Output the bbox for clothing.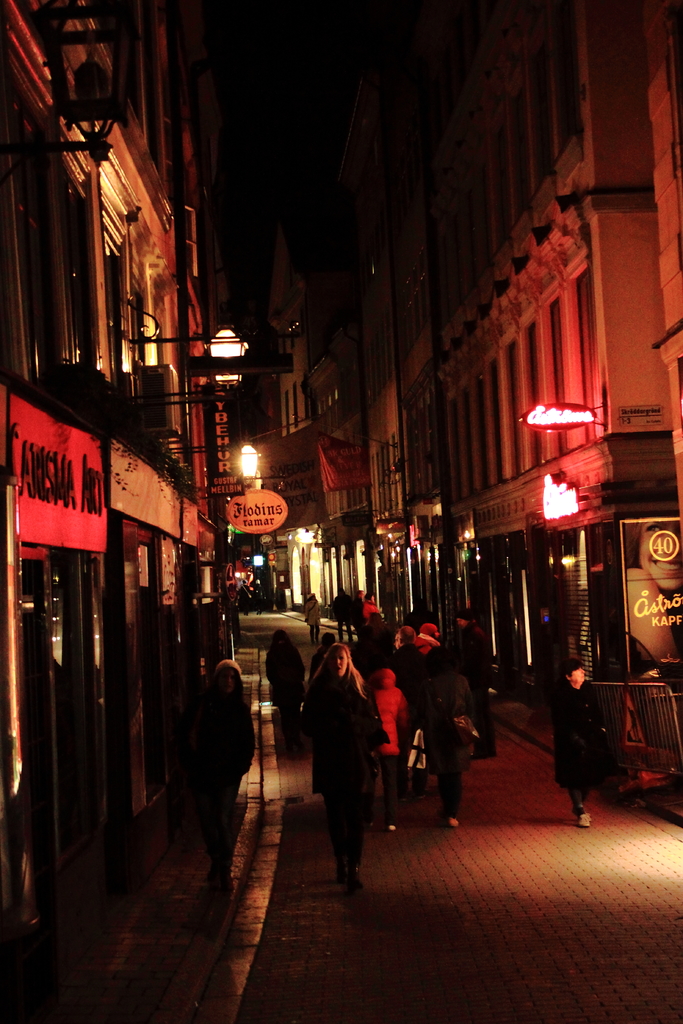
box=[333, 593, 354, 640].
